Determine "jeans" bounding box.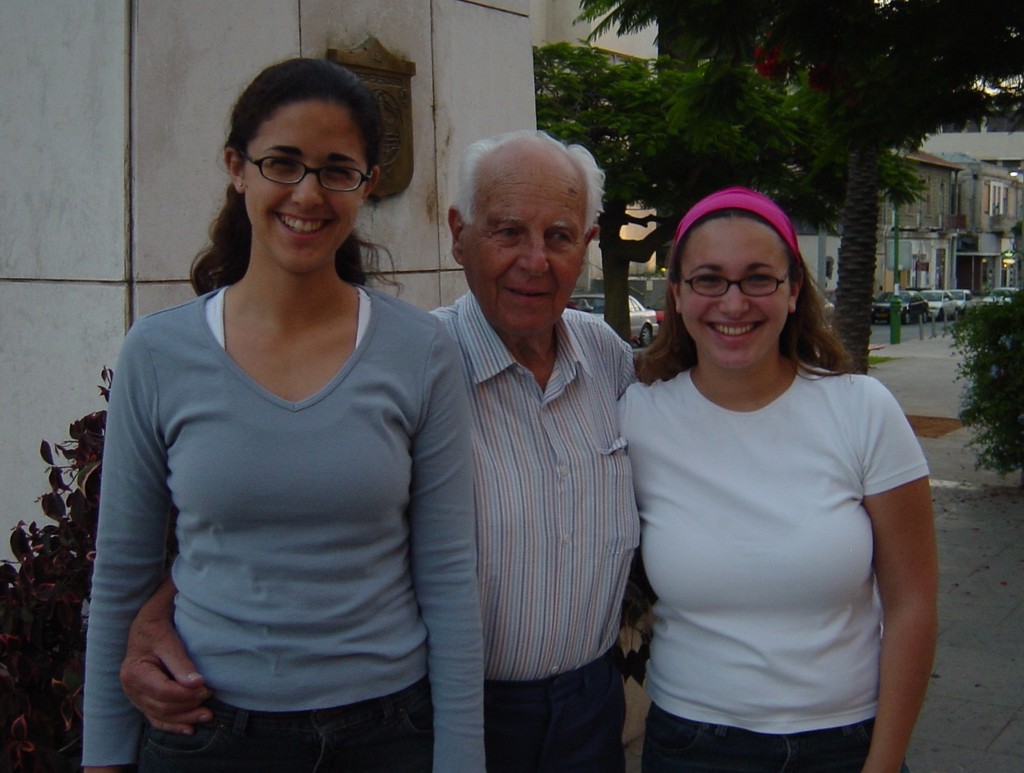
Determined: [x1=140, y1=699, x2=421, y2=772].
